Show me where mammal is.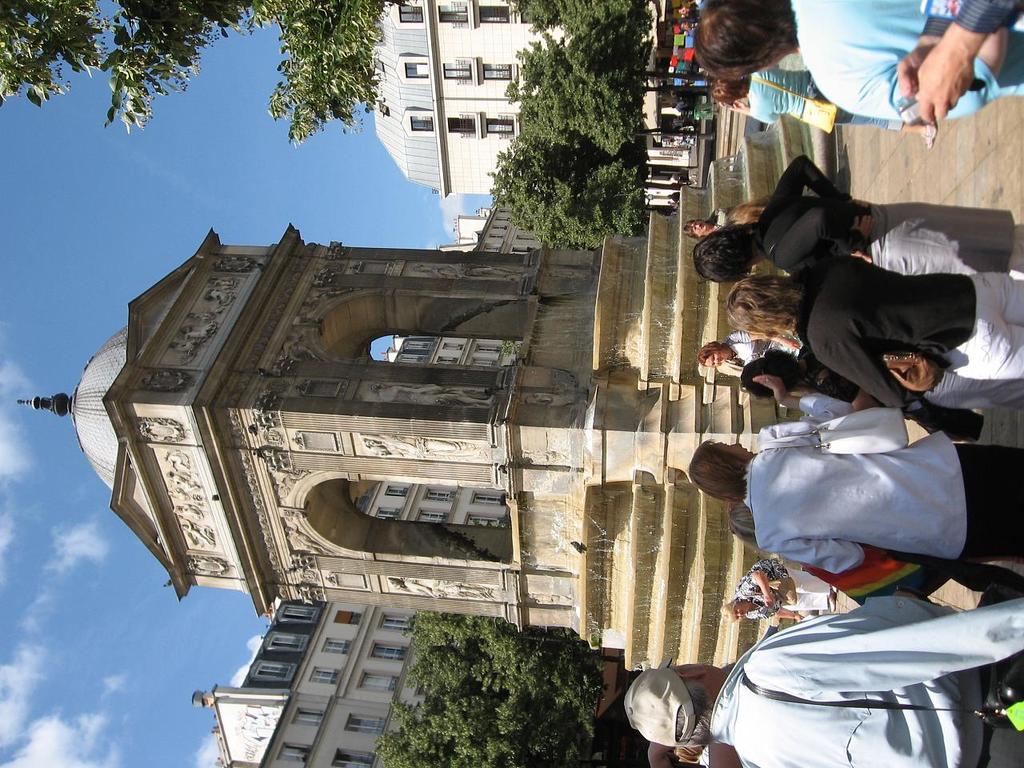
mammal is at 686 0 1023 117.
